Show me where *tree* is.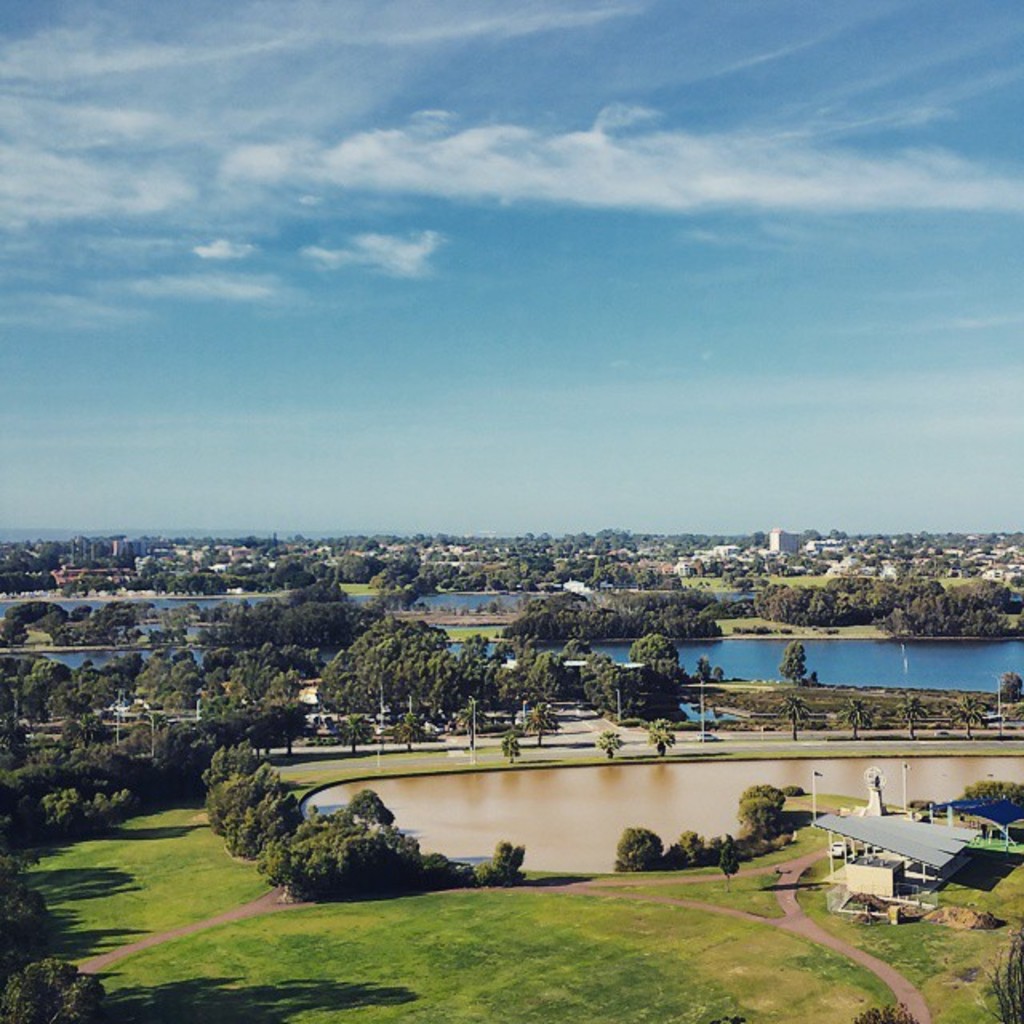
*tree* is at box(499, 731, 525, 766).
